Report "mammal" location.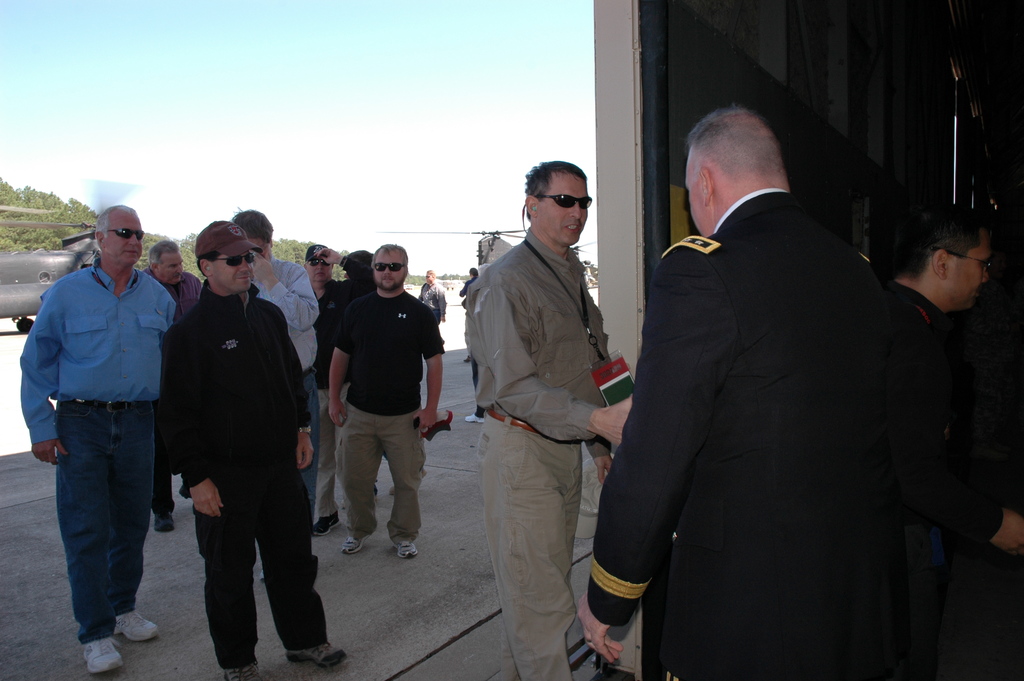
Report: (164,219,351,680).
